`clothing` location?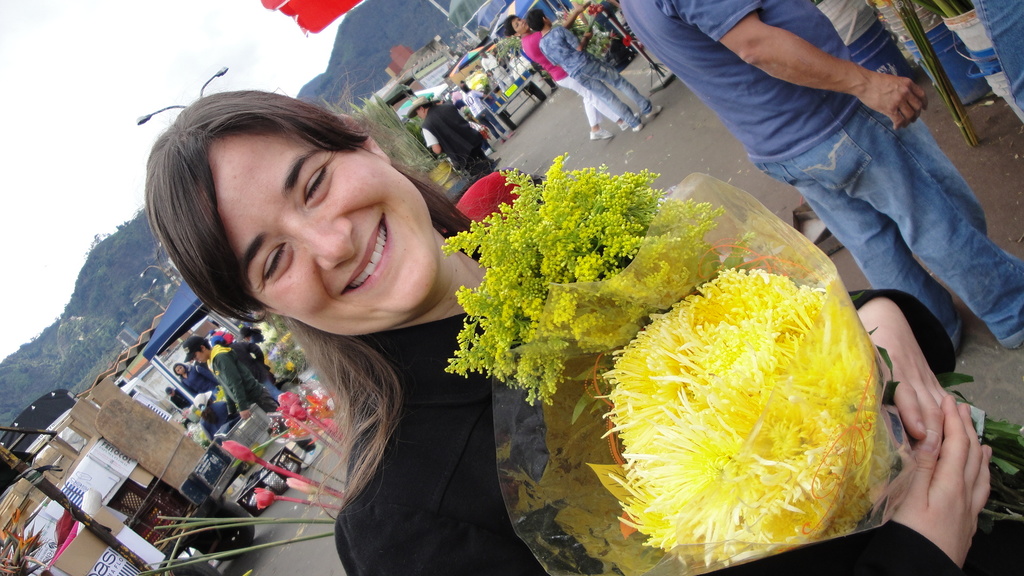
169:387:193:411
